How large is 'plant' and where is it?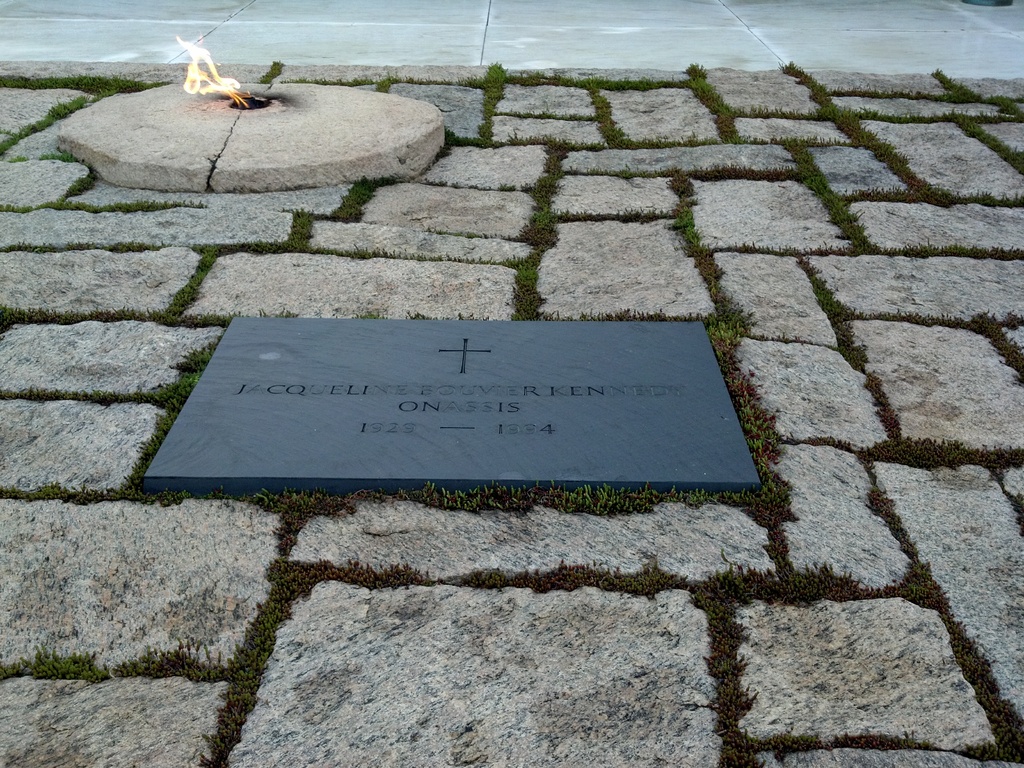
Bounding box: crop(863, 488, 923, 557).
